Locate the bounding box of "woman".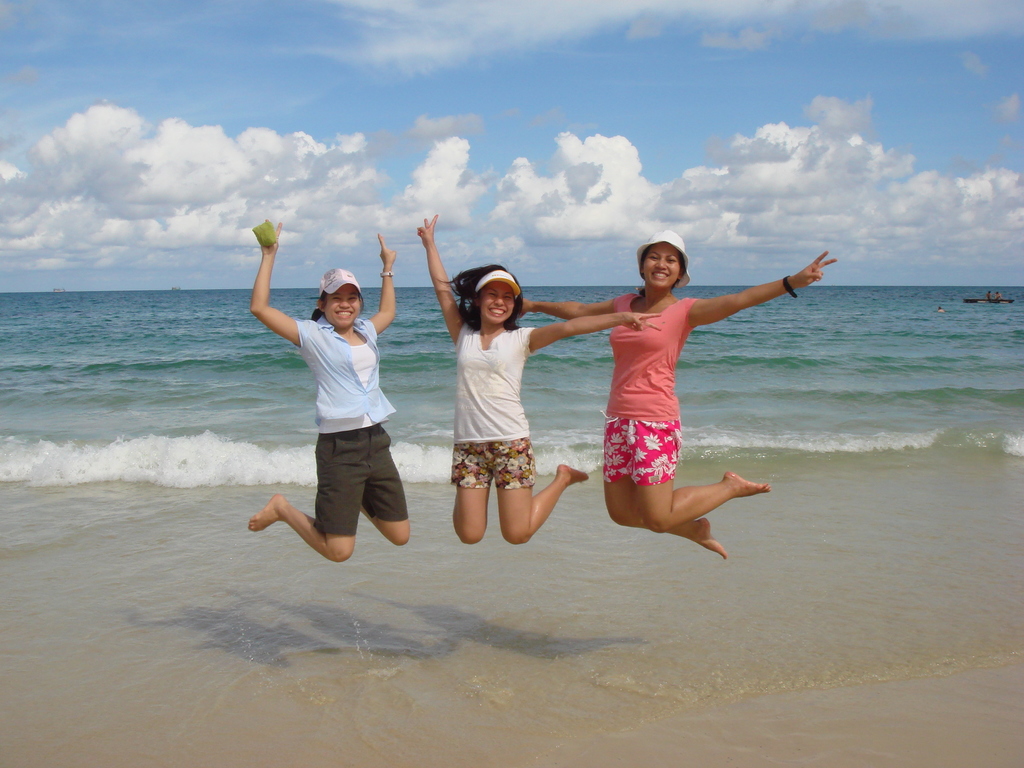
Bounding box: 413 213 593 545.
